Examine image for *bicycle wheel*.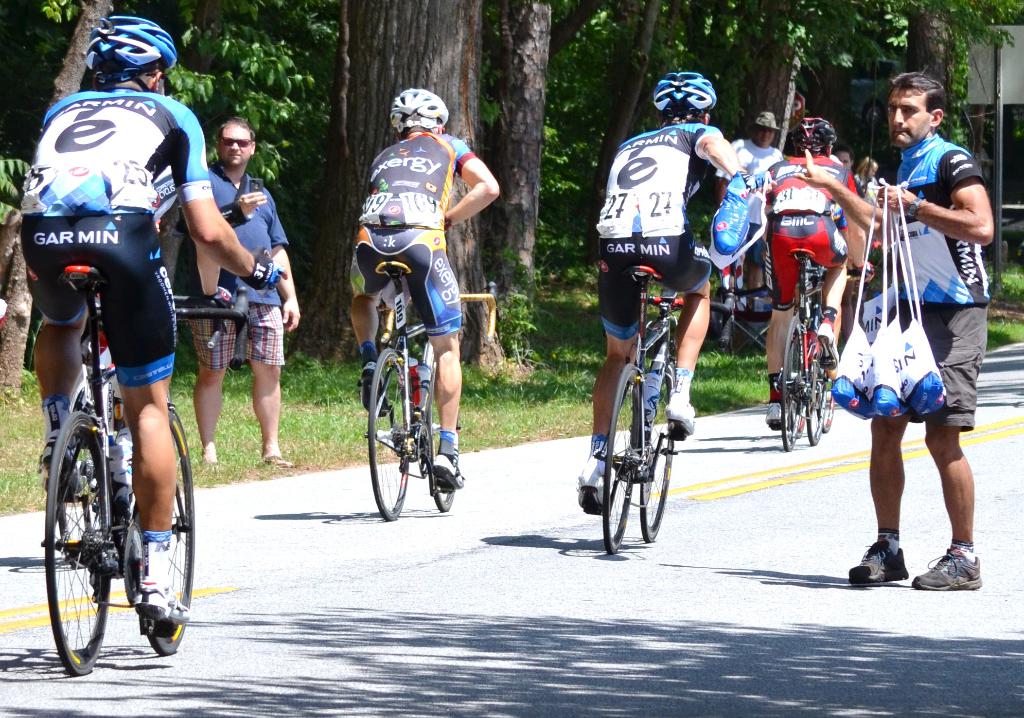
Examination result: 808, 330, 825, 445.
